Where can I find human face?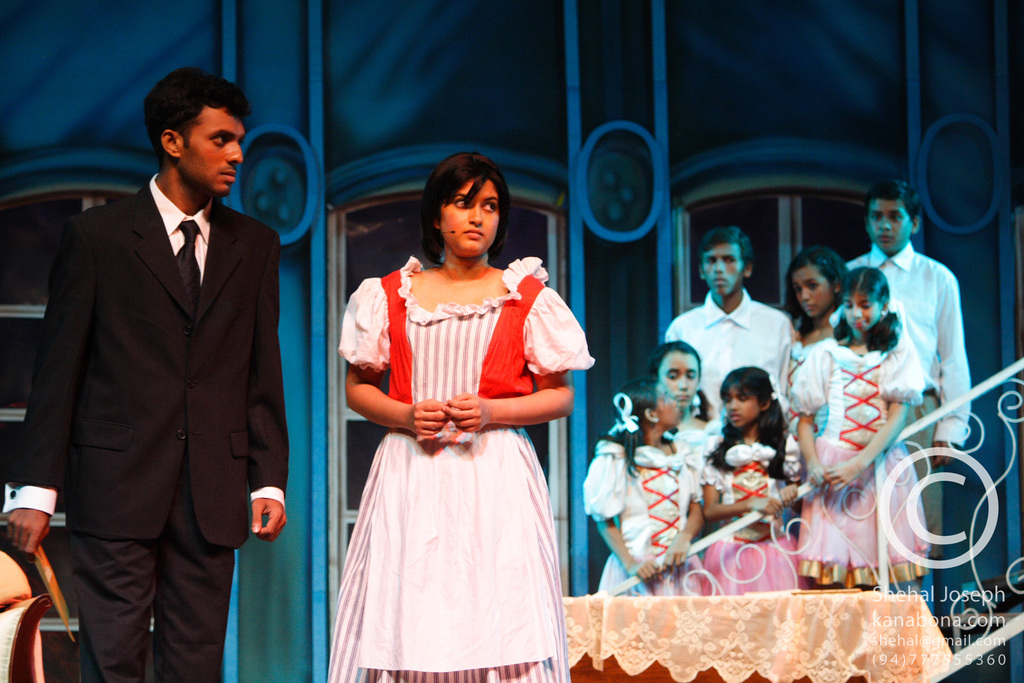
You can find it at [left=724, top=391, right=758, bottom=427].
